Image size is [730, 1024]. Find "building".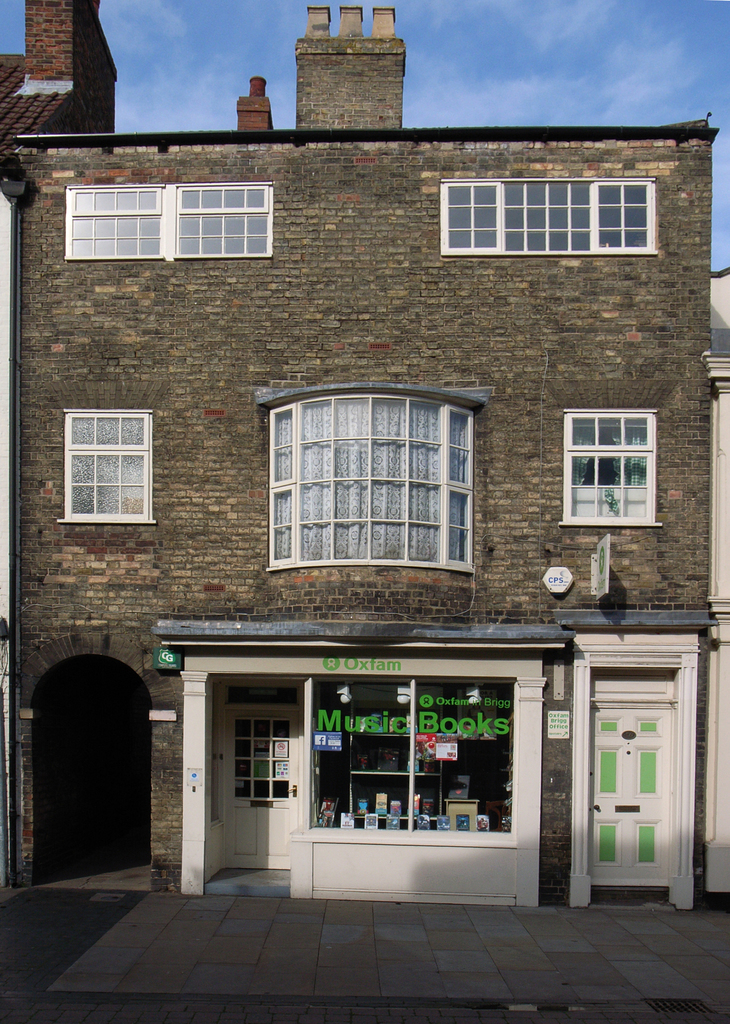
{"left": 10, "top": 4, "right": 709, "bottom": 912}.
